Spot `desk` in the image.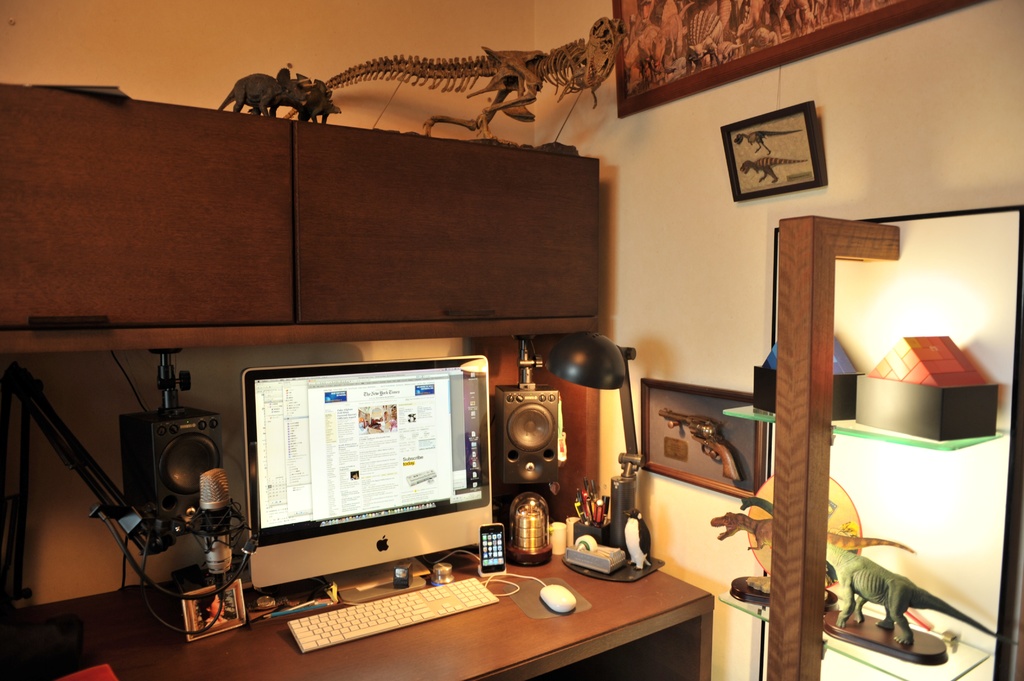
`desk` found at 142:499:771:677.
